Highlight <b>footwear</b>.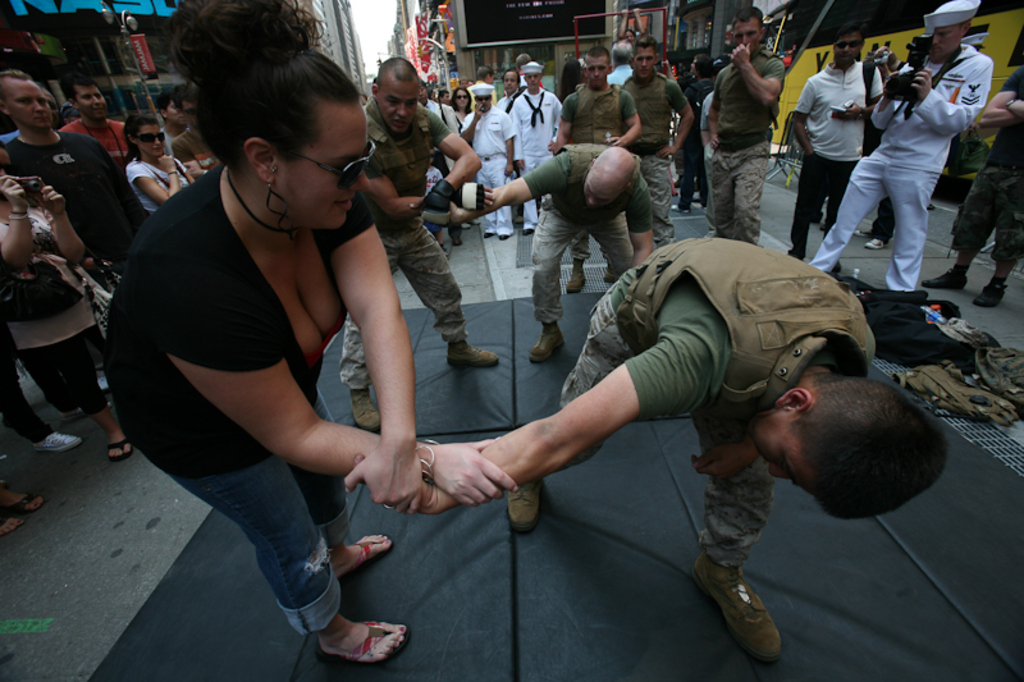
Highlighted region: 714, 571, 790, 663.
